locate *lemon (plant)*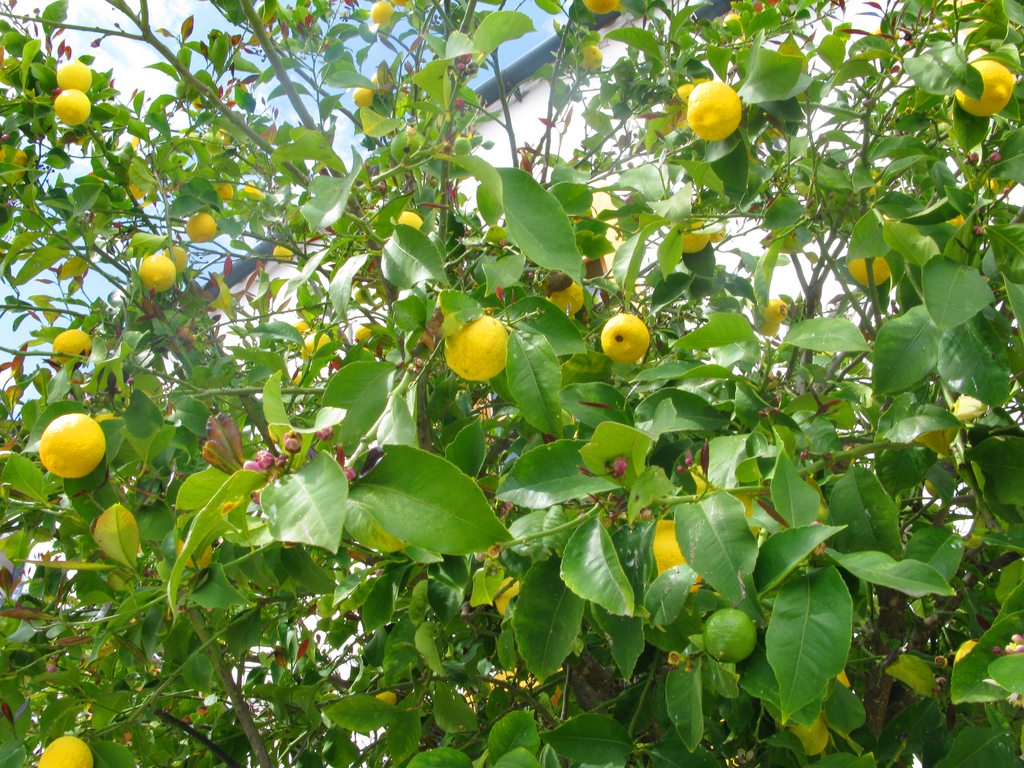
598,307,647,365
